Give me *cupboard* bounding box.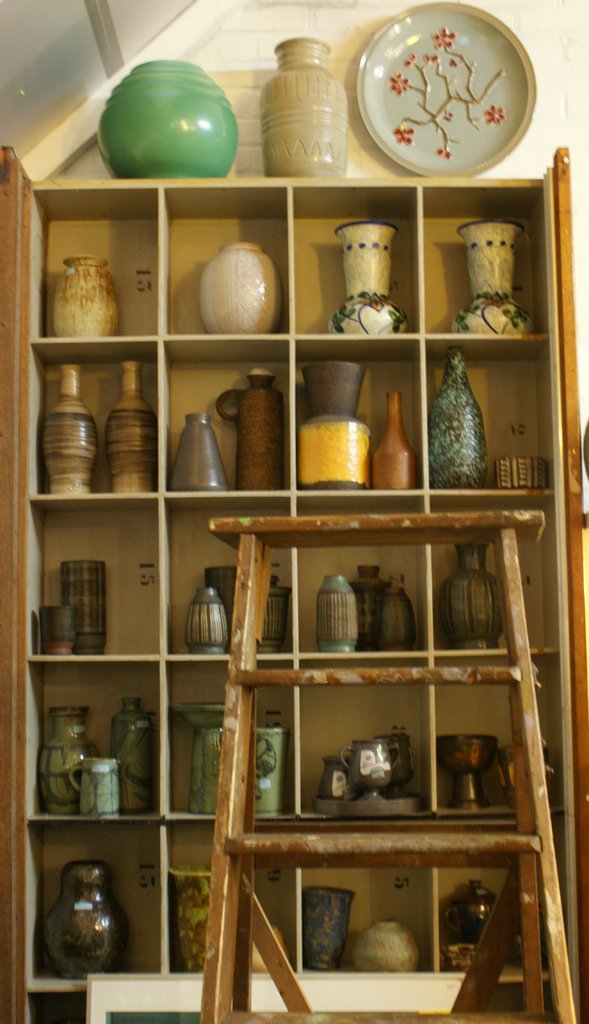
crop(0, 141, 582, 1019).
